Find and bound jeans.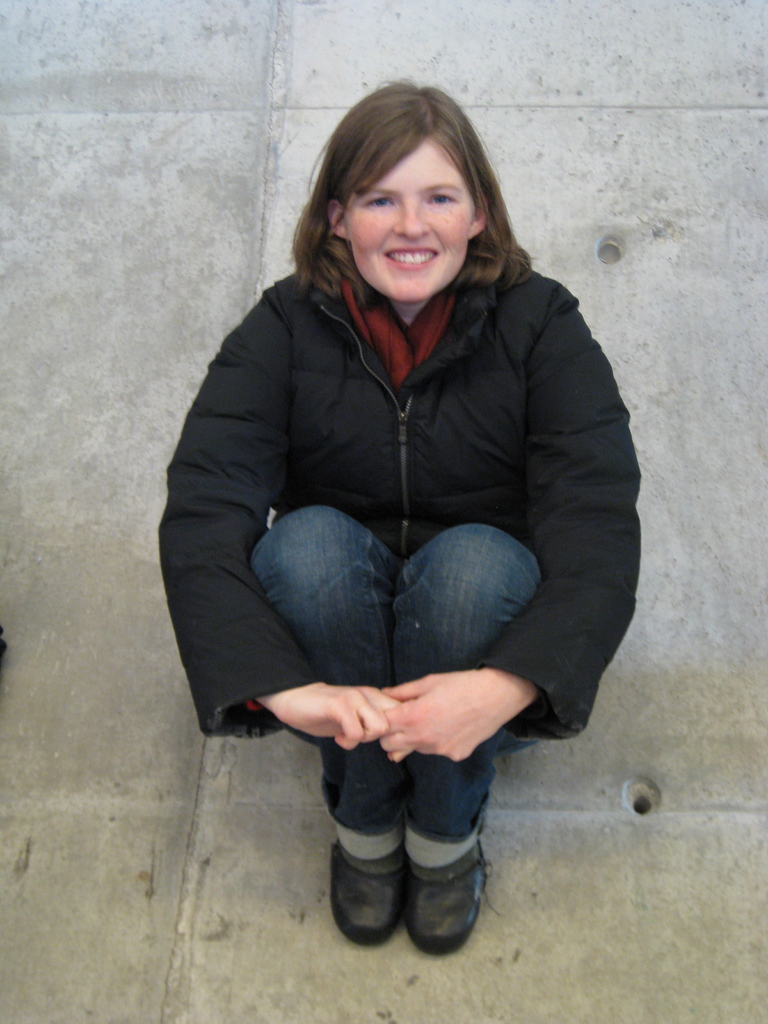
Bound: [left=211, top=511, right=591, bottom=855].
